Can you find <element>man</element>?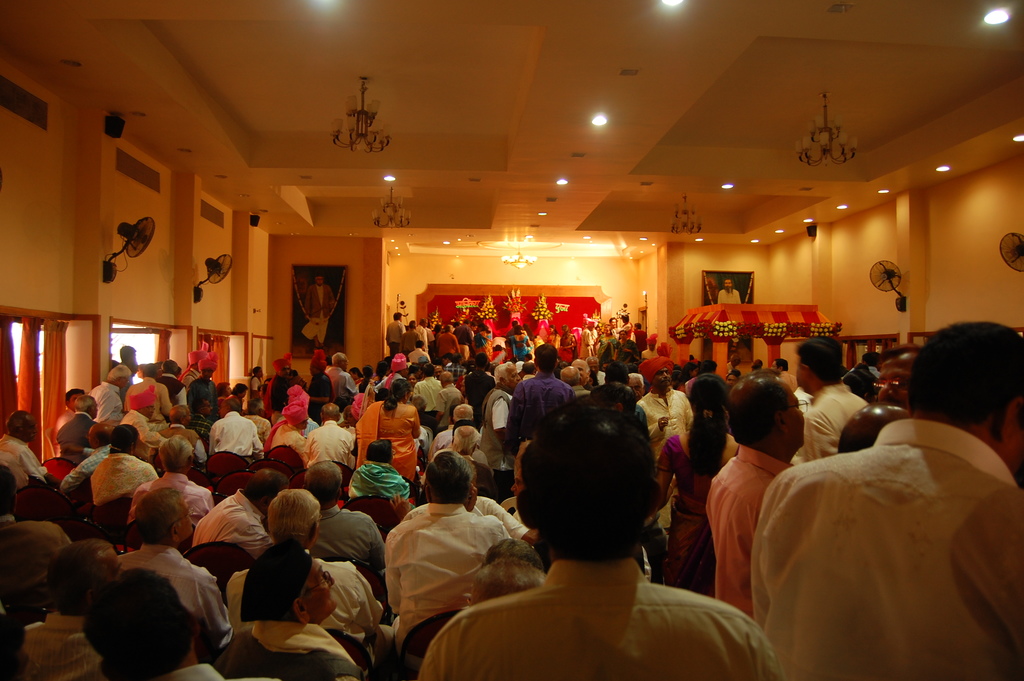
Yes, bounding box: crop(22, 541, 118, 680).
